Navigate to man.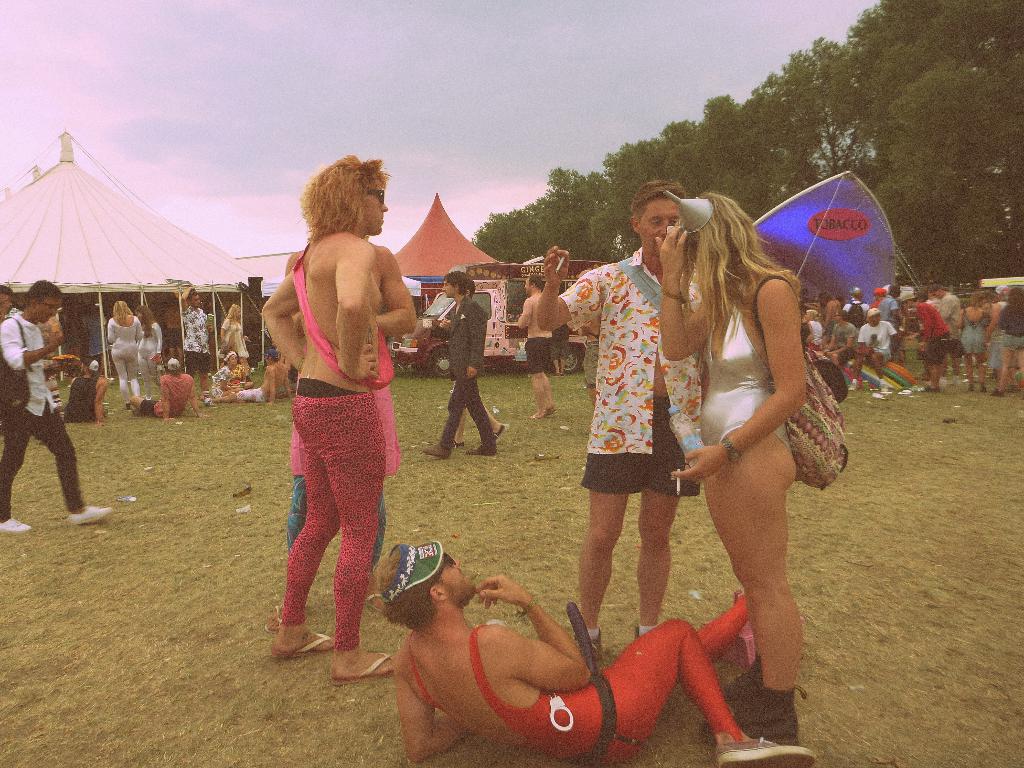
Navigation target: box(535, 177, 715, 662).
